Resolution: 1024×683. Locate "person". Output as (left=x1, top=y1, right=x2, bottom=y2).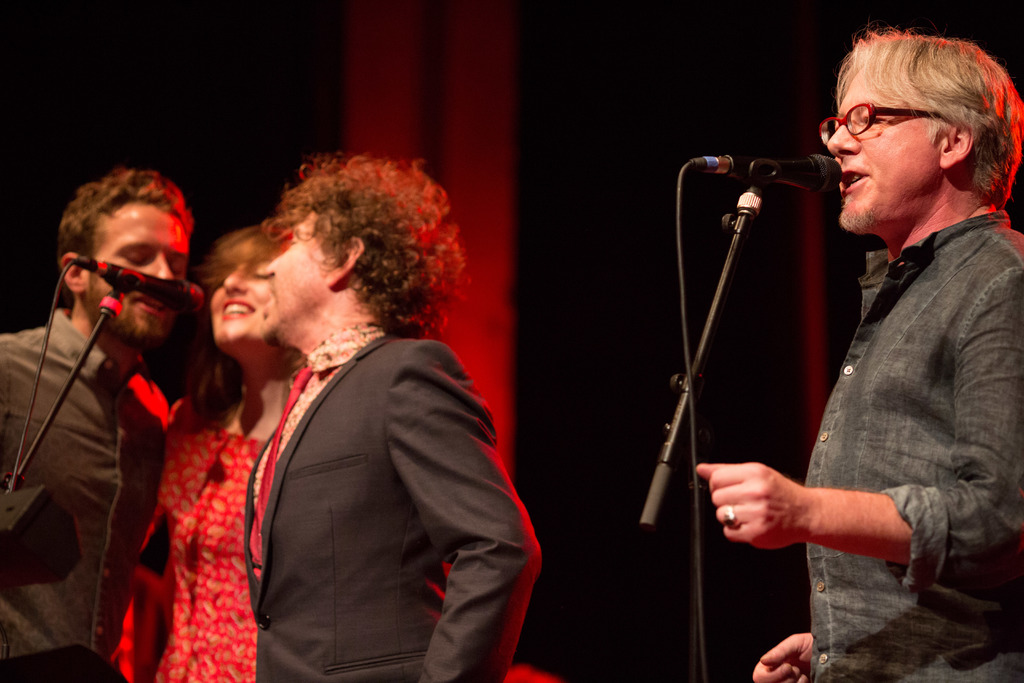
(left=742, top=17, right=1018, bottom=654).
